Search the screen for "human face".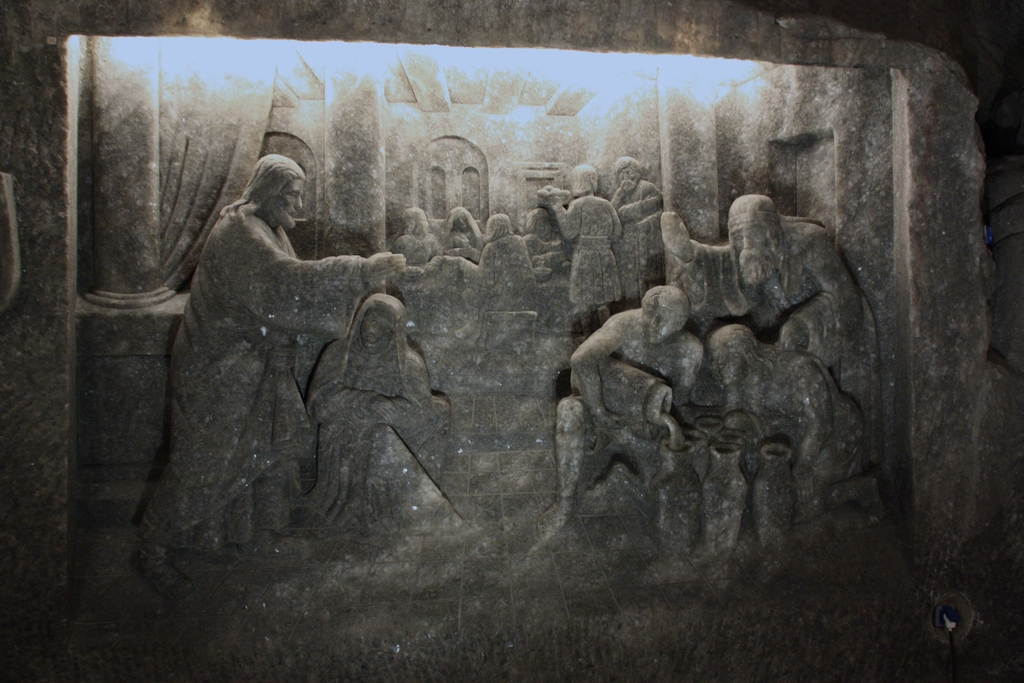
Found at (641, 306, 676, 344).
